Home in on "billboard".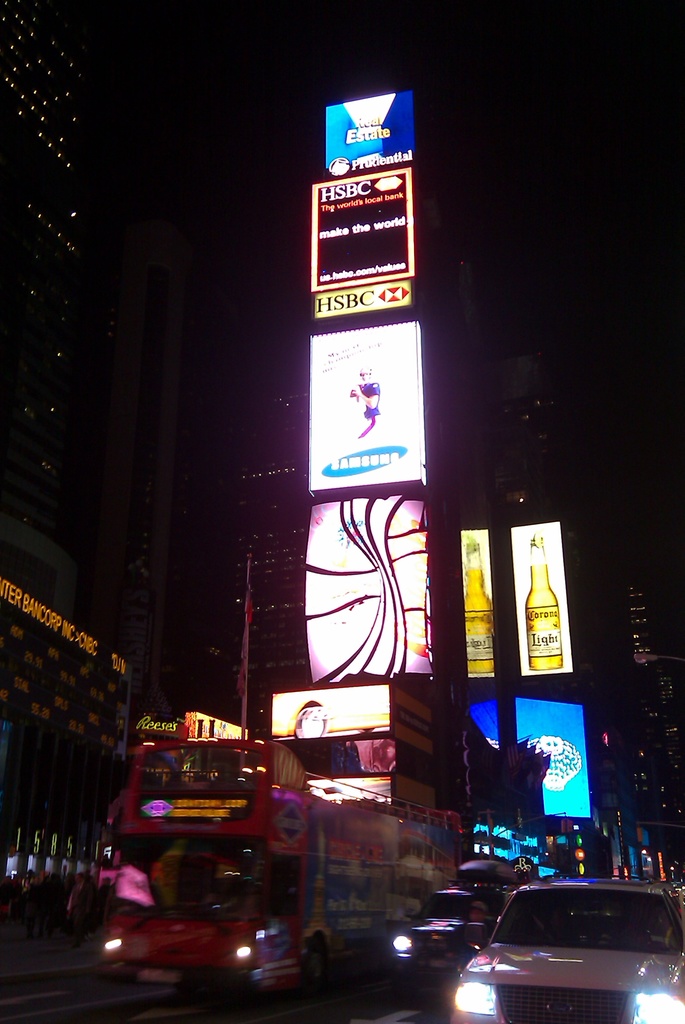
Homed in at (x1=300, y1=501, x2=415, y2=688).
